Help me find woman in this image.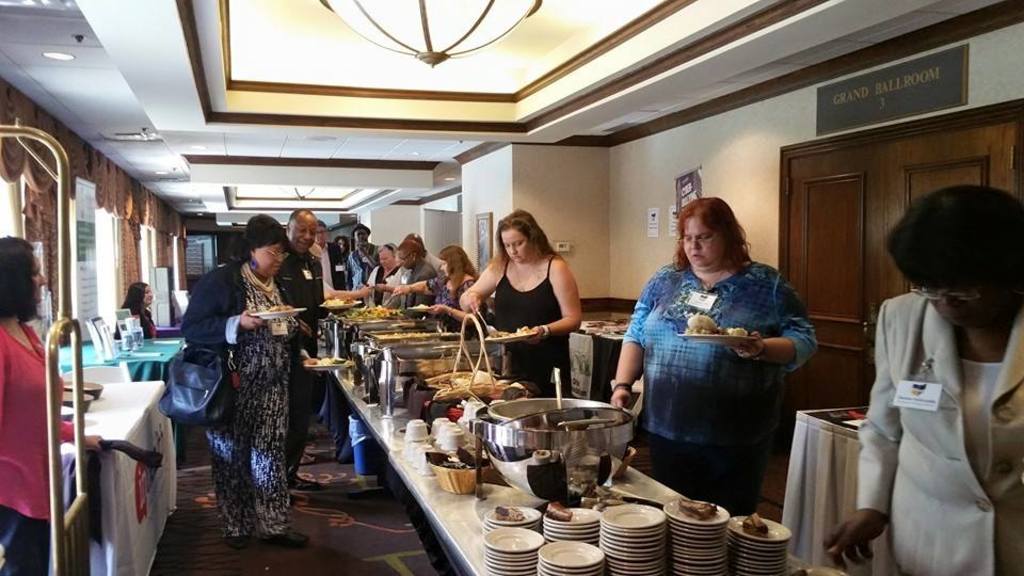
Found it: locate(174, 205, 317, 545).
